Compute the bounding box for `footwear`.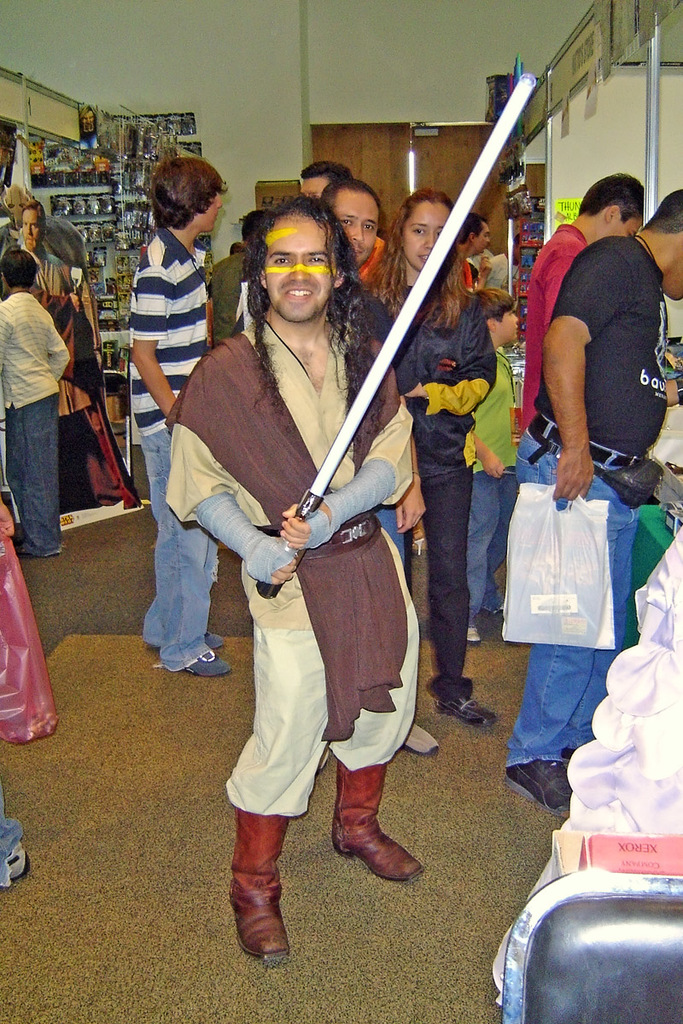
rect(225, 817, 306, 973).
